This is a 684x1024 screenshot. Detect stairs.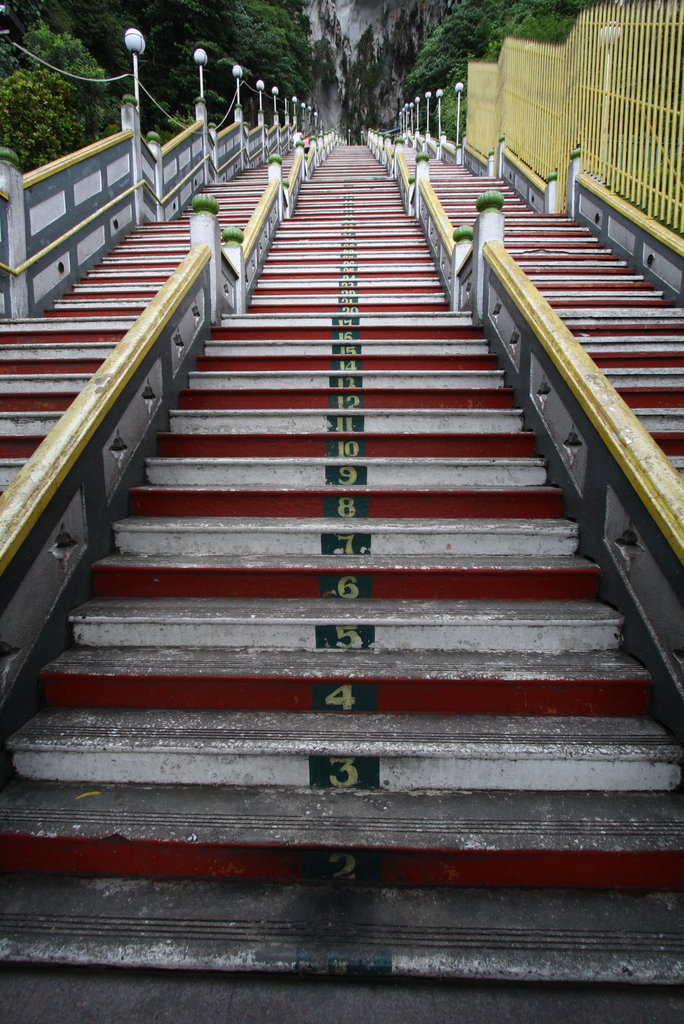
BBox(0, 140, 683, 1023).
